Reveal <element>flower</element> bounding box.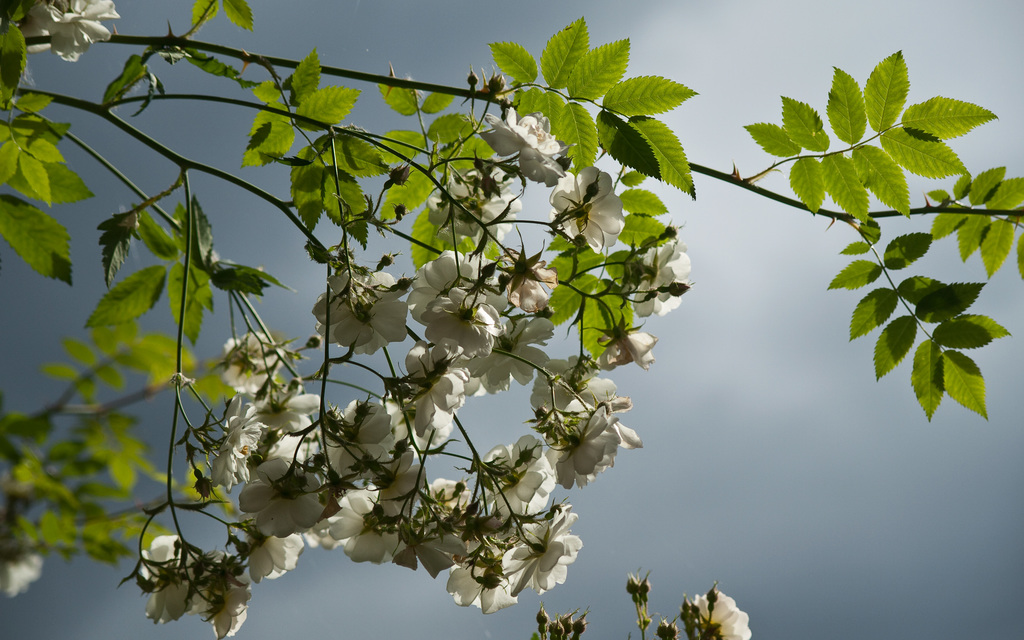
Revealed: bbox(194, 561, 261, 639).
